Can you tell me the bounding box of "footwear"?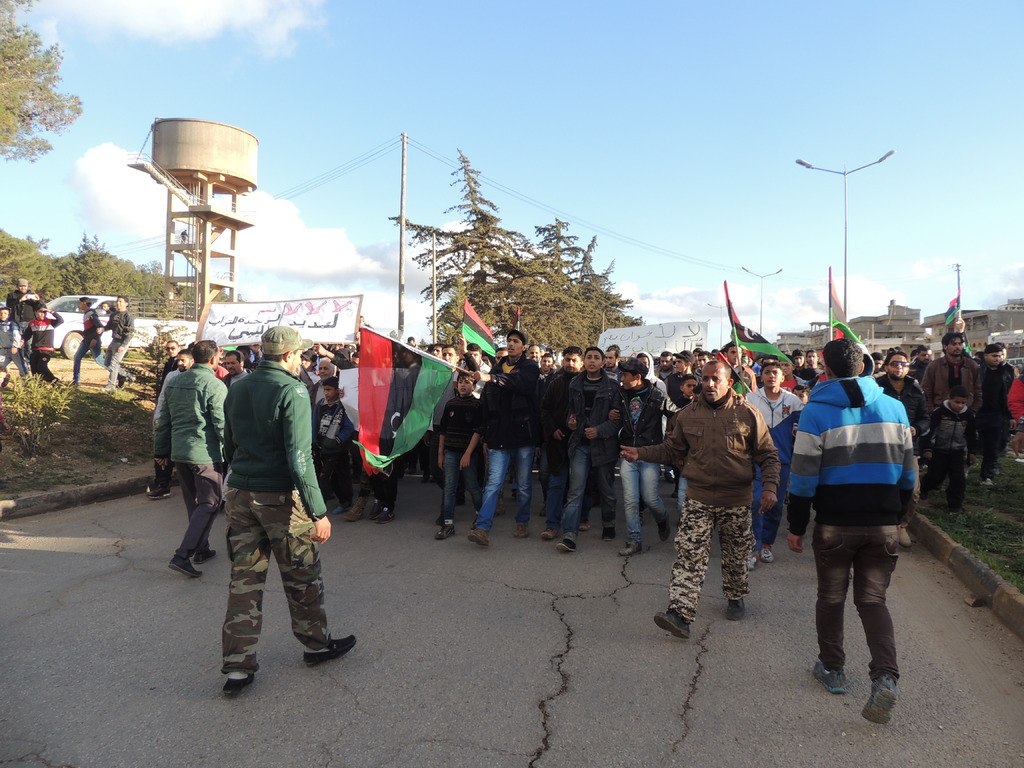
region(950, 506, 957, 522).
